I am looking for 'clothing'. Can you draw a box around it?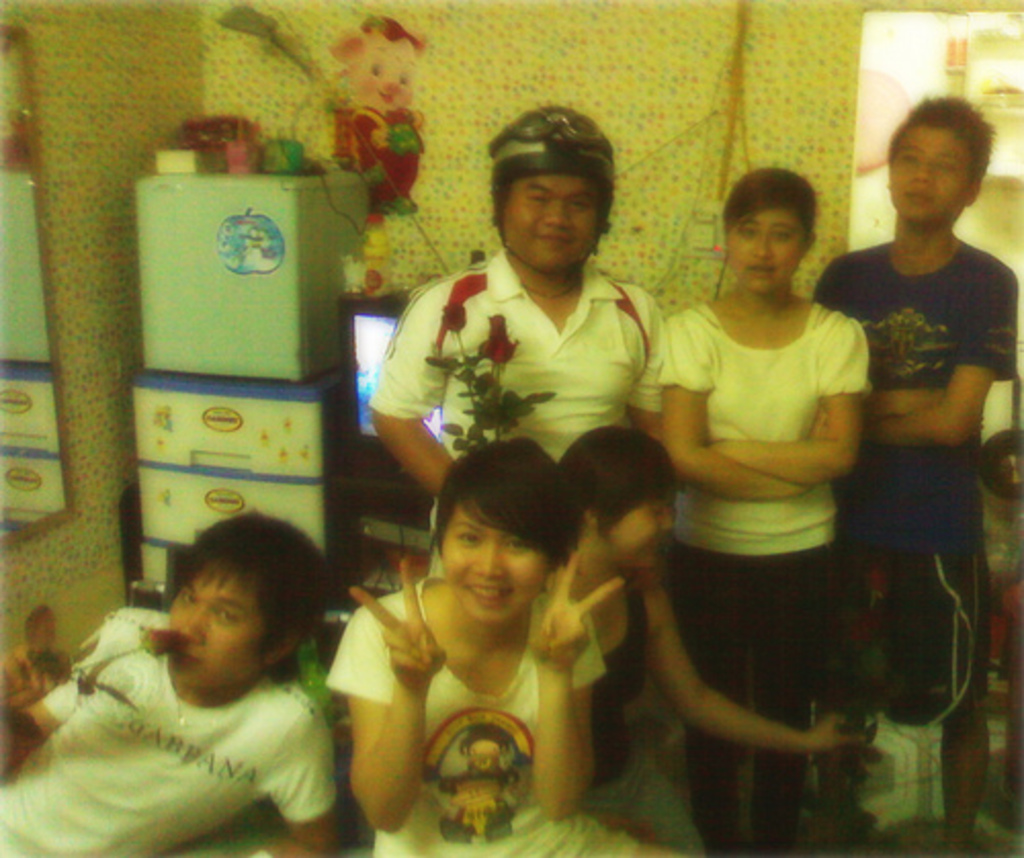
Sure, the bounding box is <box>336,543,612,856</box>.
